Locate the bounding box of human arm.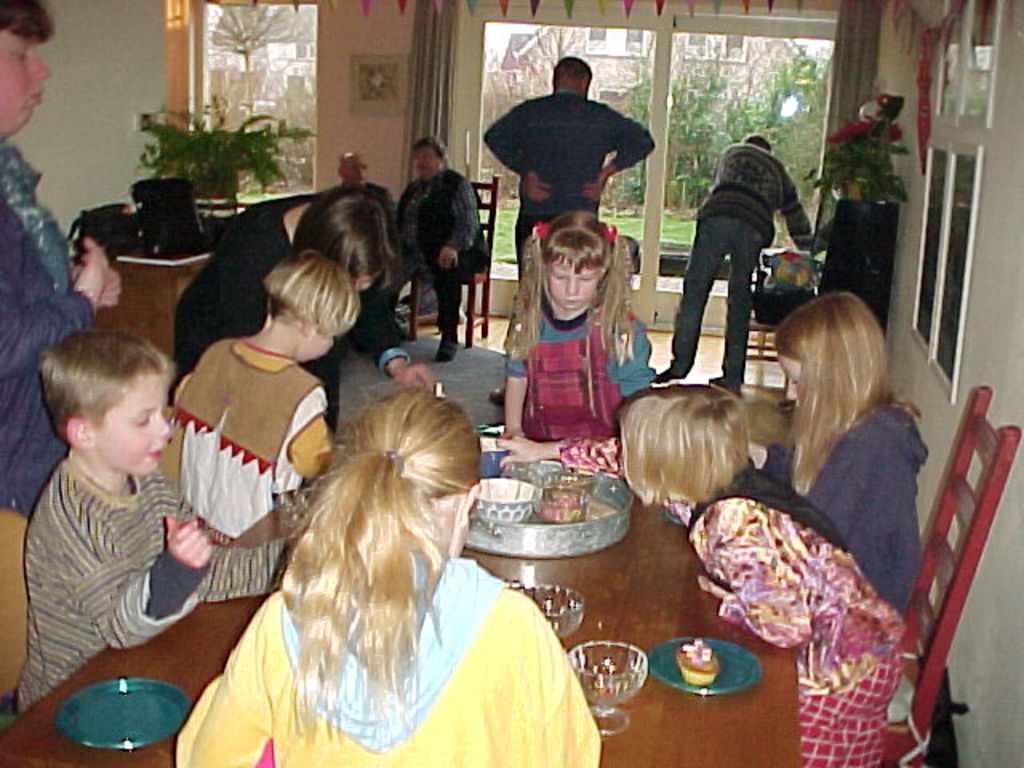
Bounding box: 0, 238, 106, 378.
